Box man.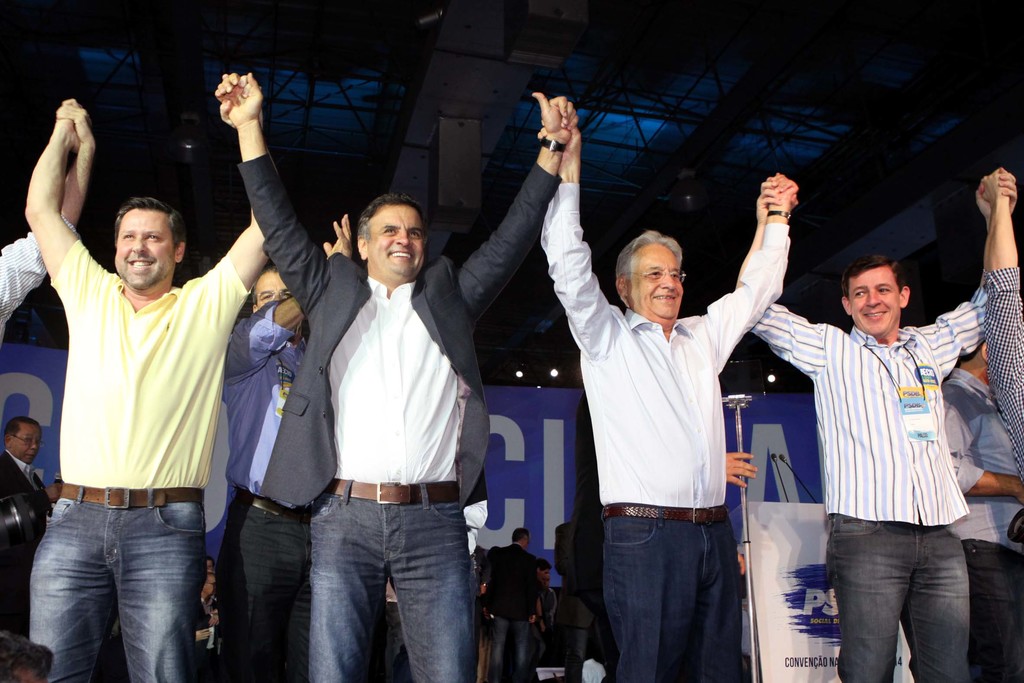
(933, 326, 1023, 682).
